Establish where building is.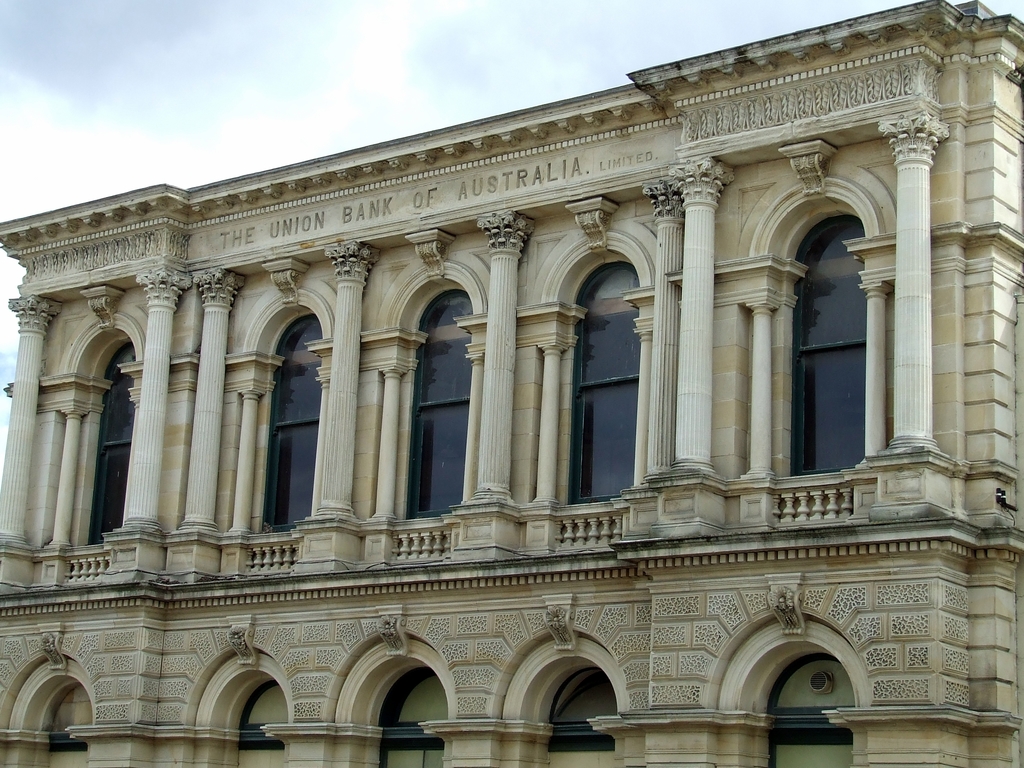
Established at [left=0, top=0, right=1023, bottom=767].
